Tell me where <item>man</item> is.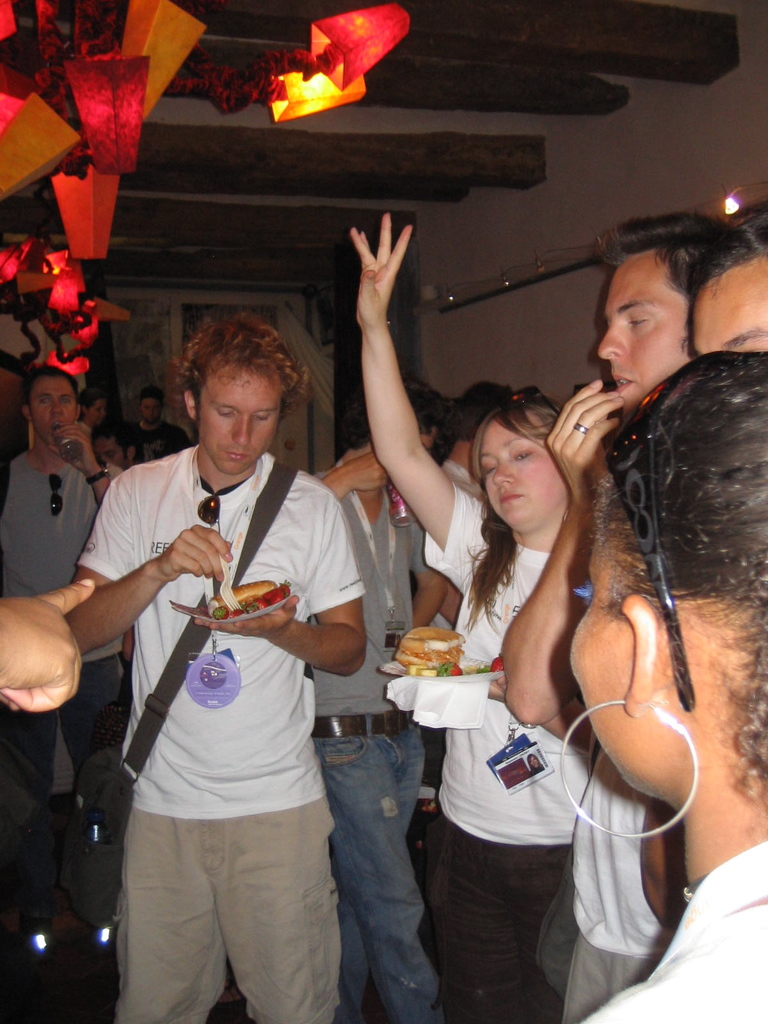
<item>man</item> is at 500,218,726,1023.
